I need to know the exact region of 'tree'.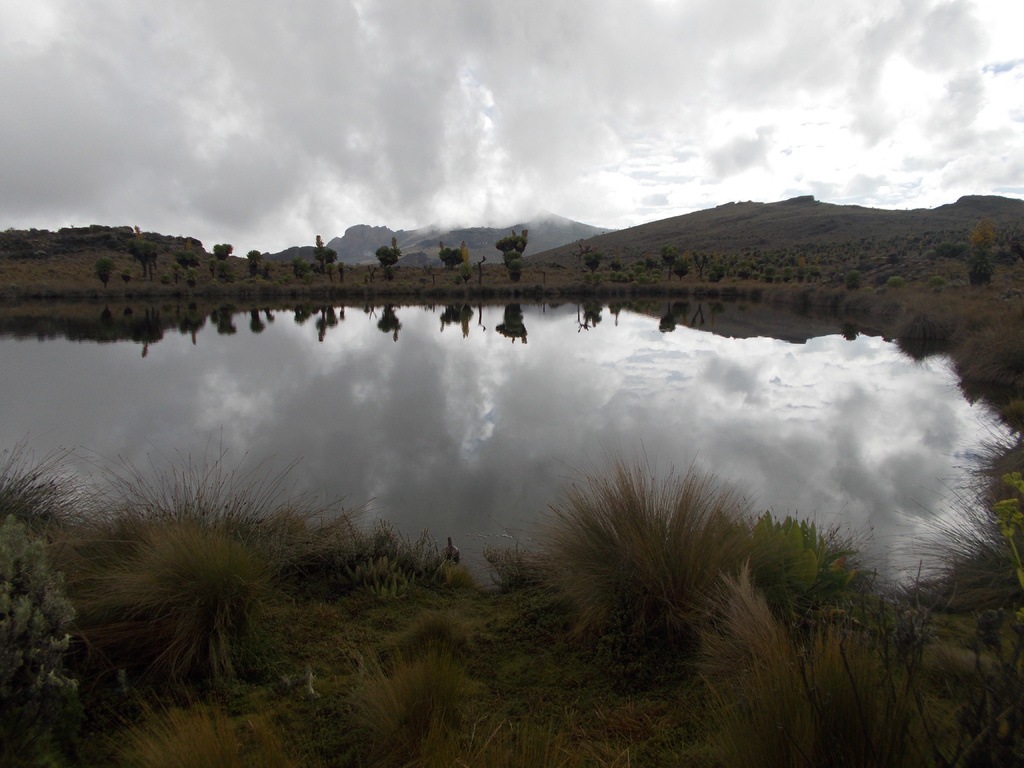
Region: x1=442, y1=243, x2=463, y2=268.
